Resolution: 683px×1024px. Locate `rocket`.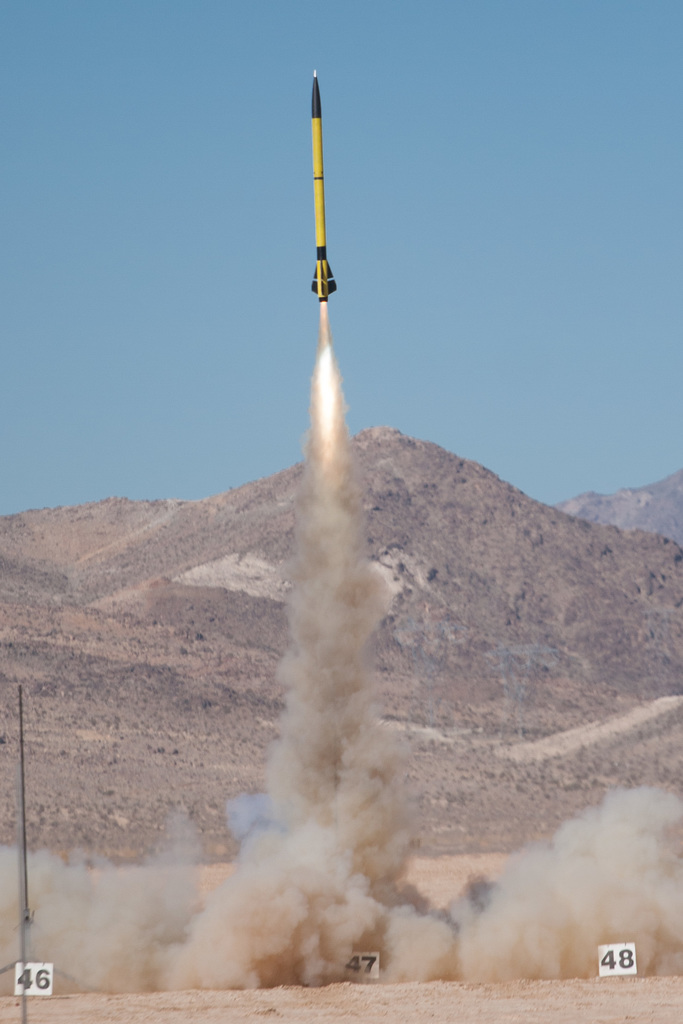
[313, 68, 325, 303].
